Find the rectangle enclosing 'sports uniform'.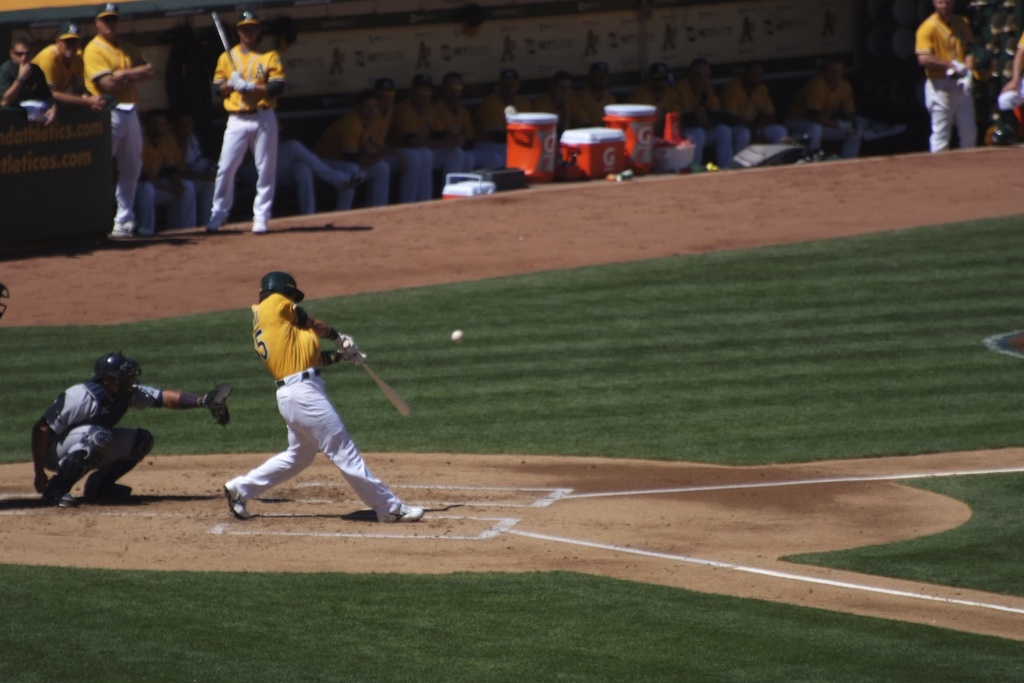
<box>478,65,522,158</box>.
